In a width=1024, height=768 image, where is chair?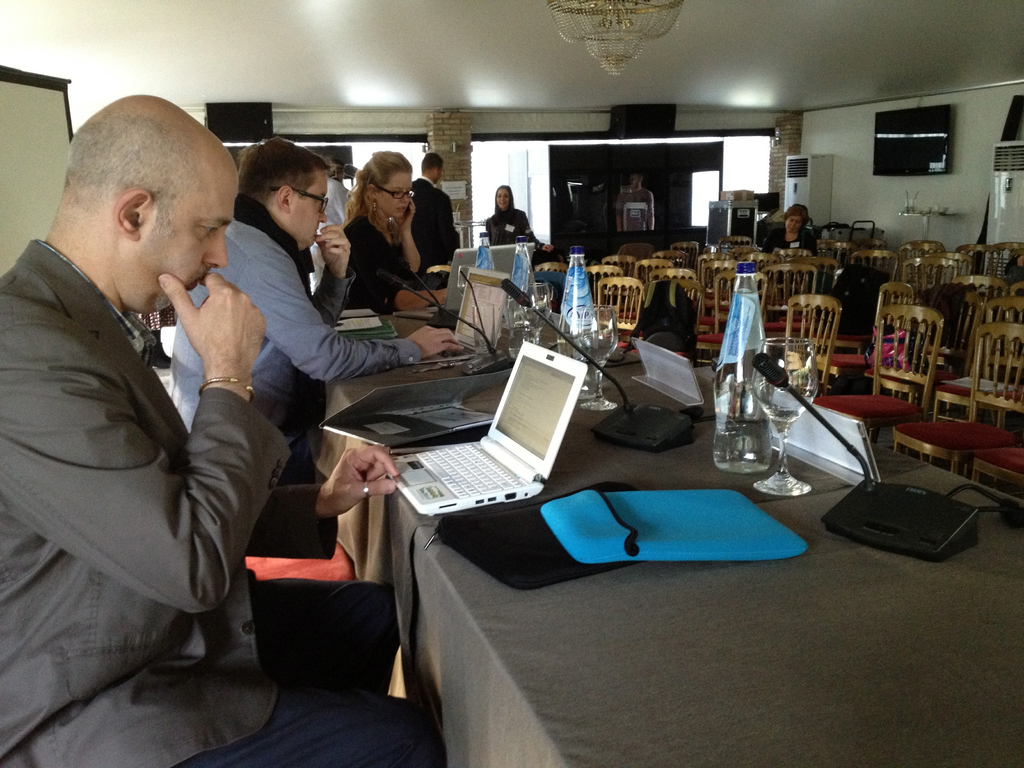
bbox=[533, 261, 572, 296].
